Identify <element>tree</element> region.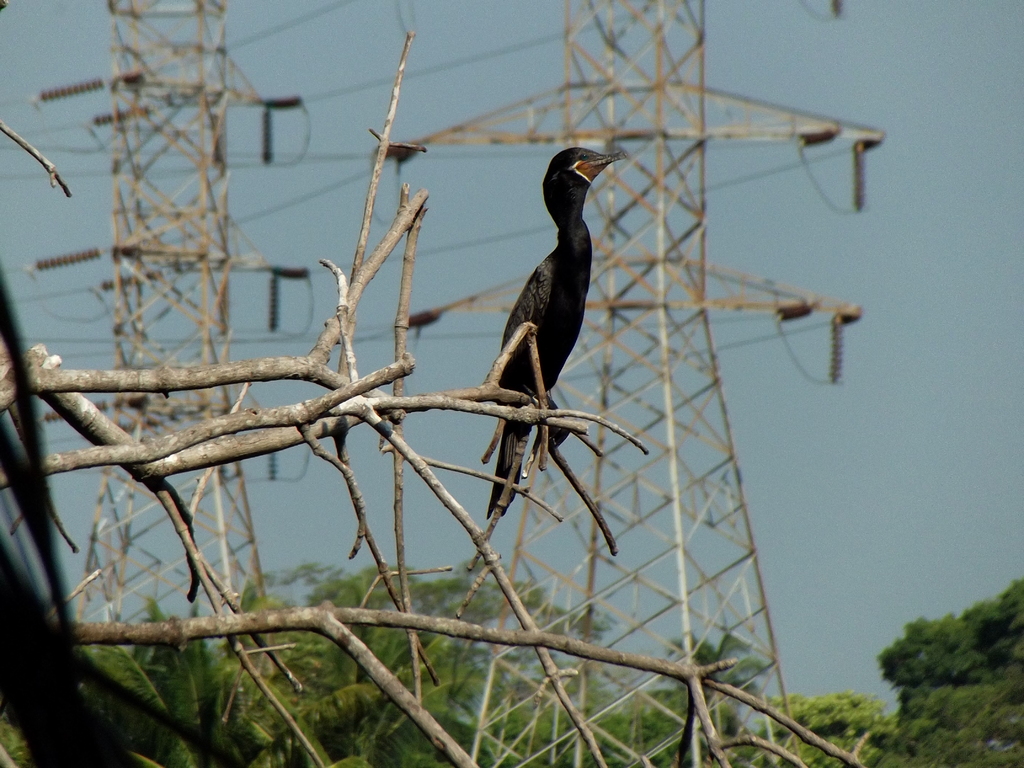
Region: 877, 579, 1023, 745.
